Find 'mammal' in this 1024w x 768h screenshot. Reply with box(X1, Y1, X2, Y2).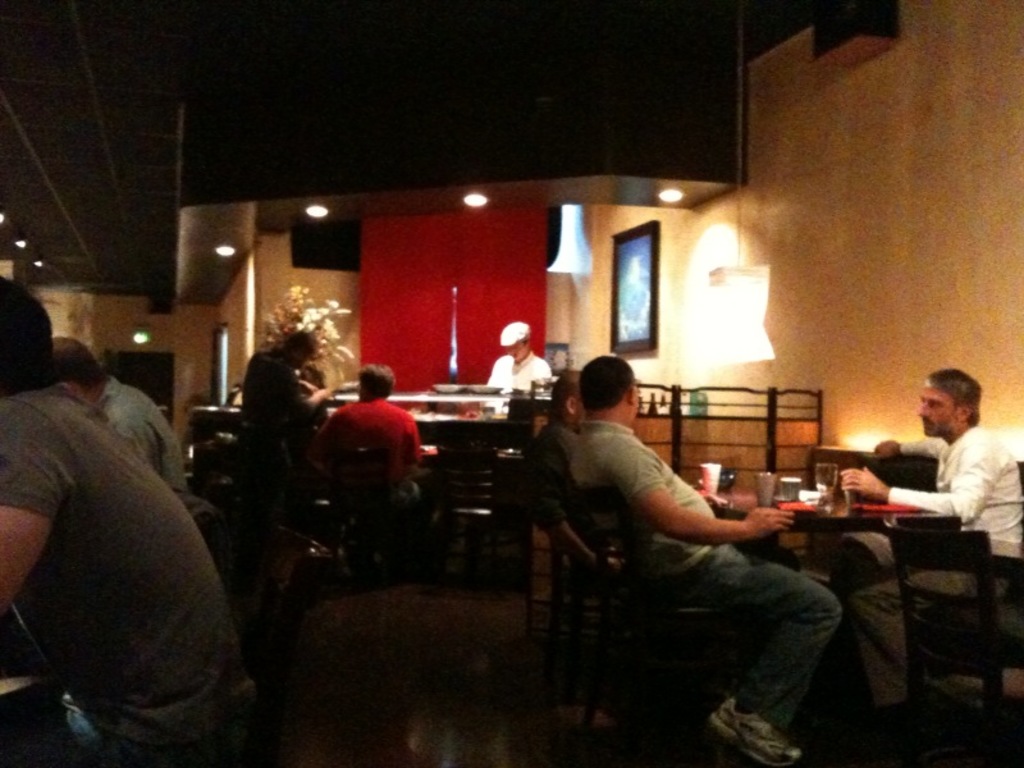
box(520, 362, 739, 686).
